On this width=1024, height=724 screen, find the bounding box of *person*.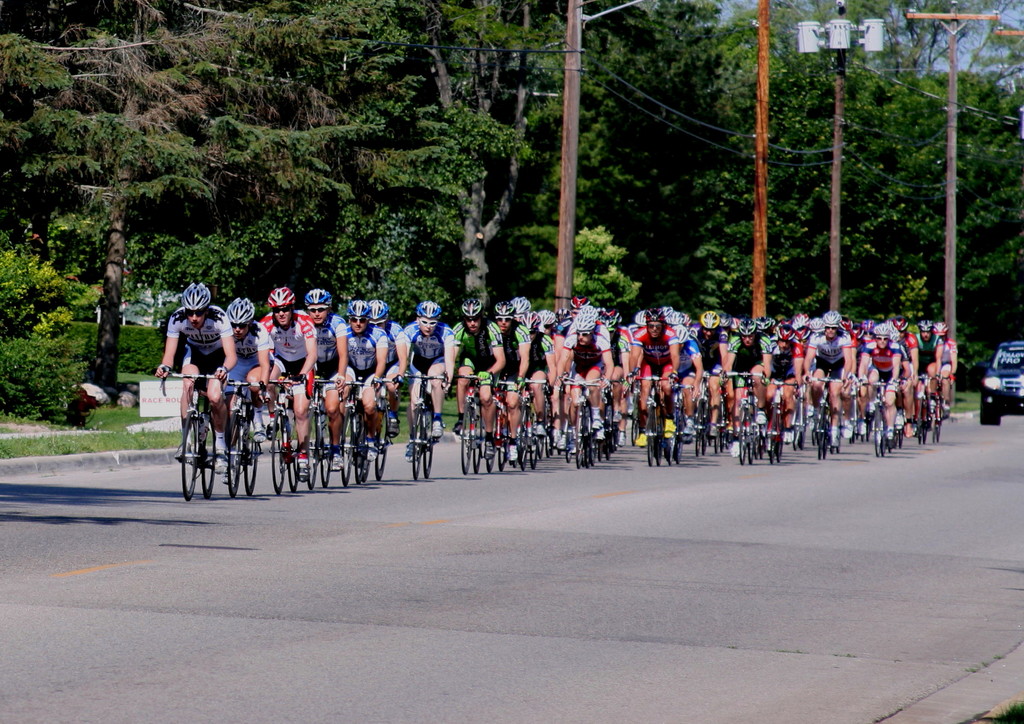
Bounding box: left=222, top=296, right=269, bottom=485.
